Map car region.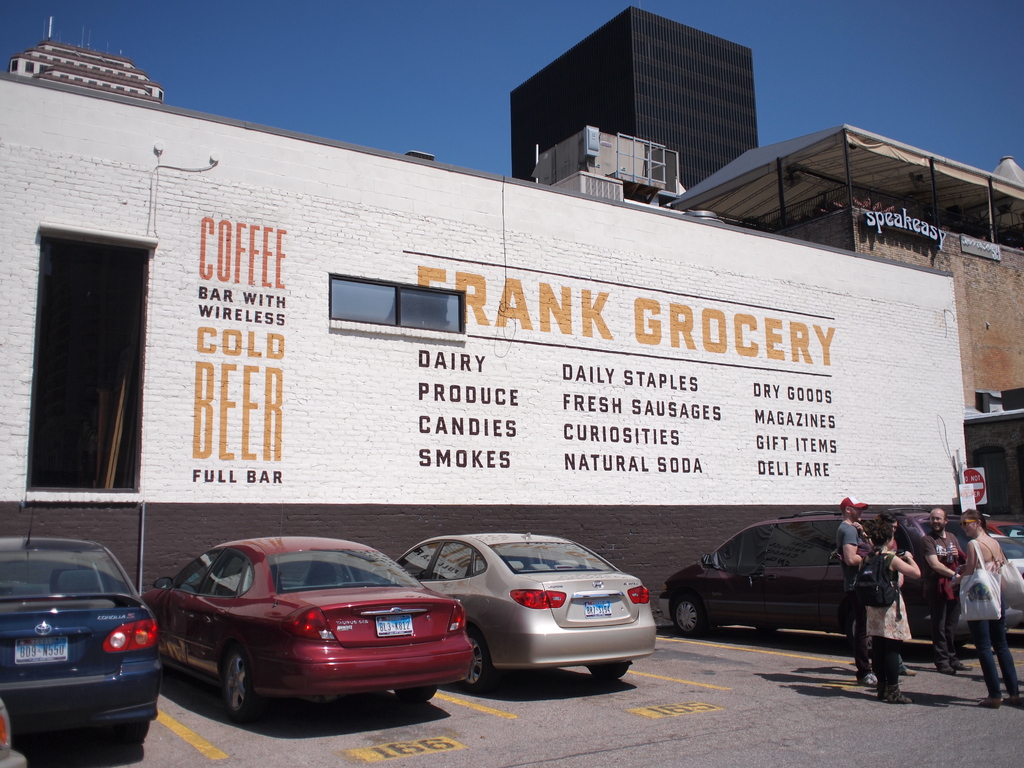
Mapped to detection(0, 705, 28, 767).
